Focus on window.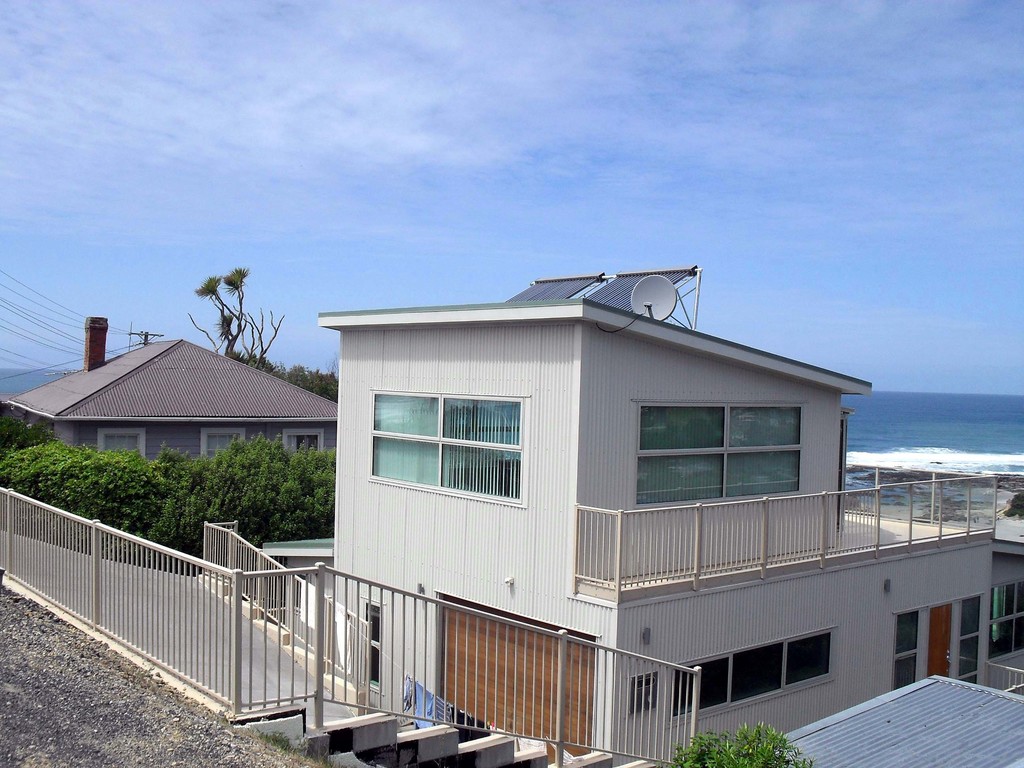
Focused at bbox=[997, 580, 1023, 659].
